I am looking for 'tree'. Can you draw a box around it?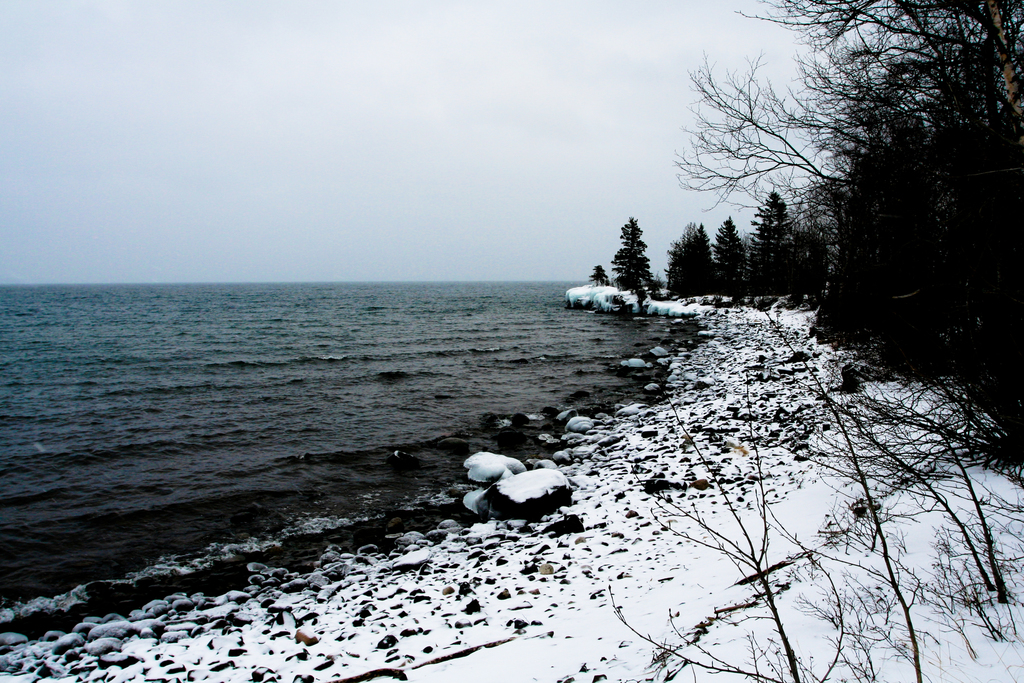
Sure, the bounding box is pyautogui.locateOnScreen(707, 209, 746, 294).
